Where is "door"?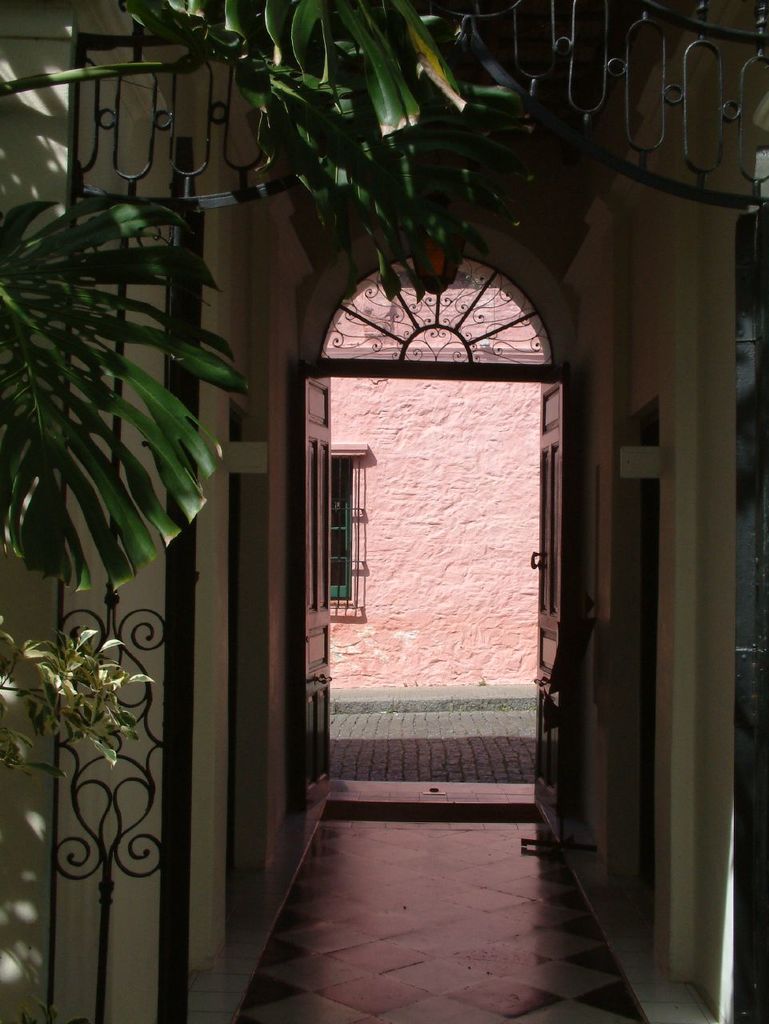
bbox(286, 250, 568, 804).
